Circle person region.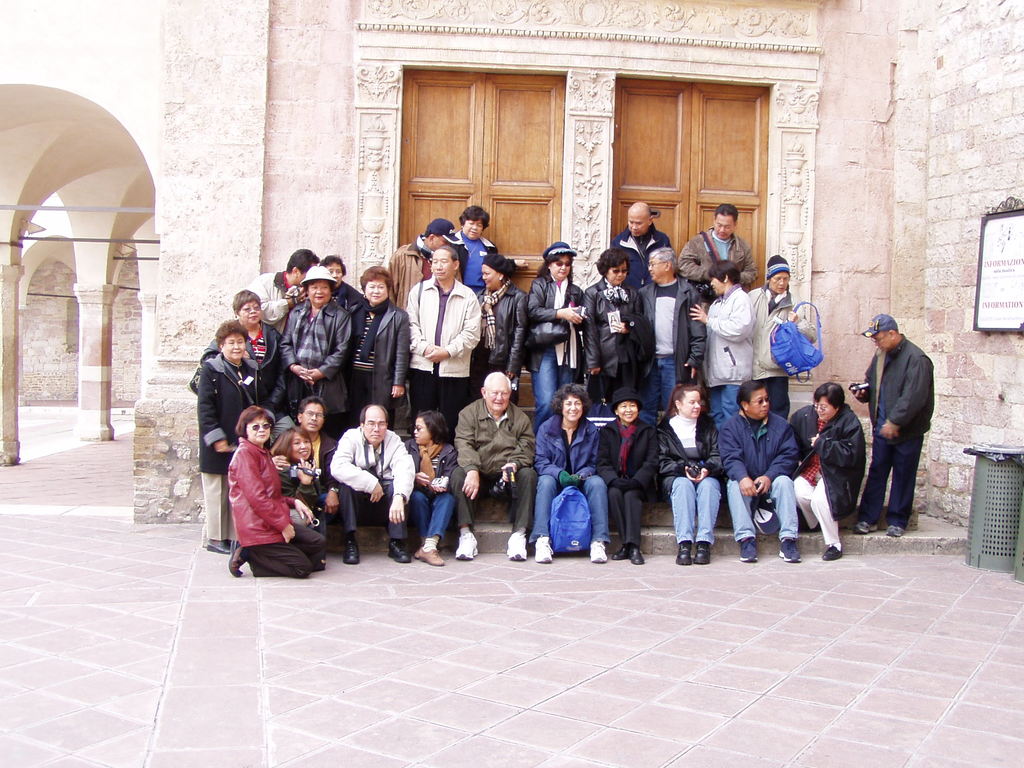
Region: 677:198:758:304.
